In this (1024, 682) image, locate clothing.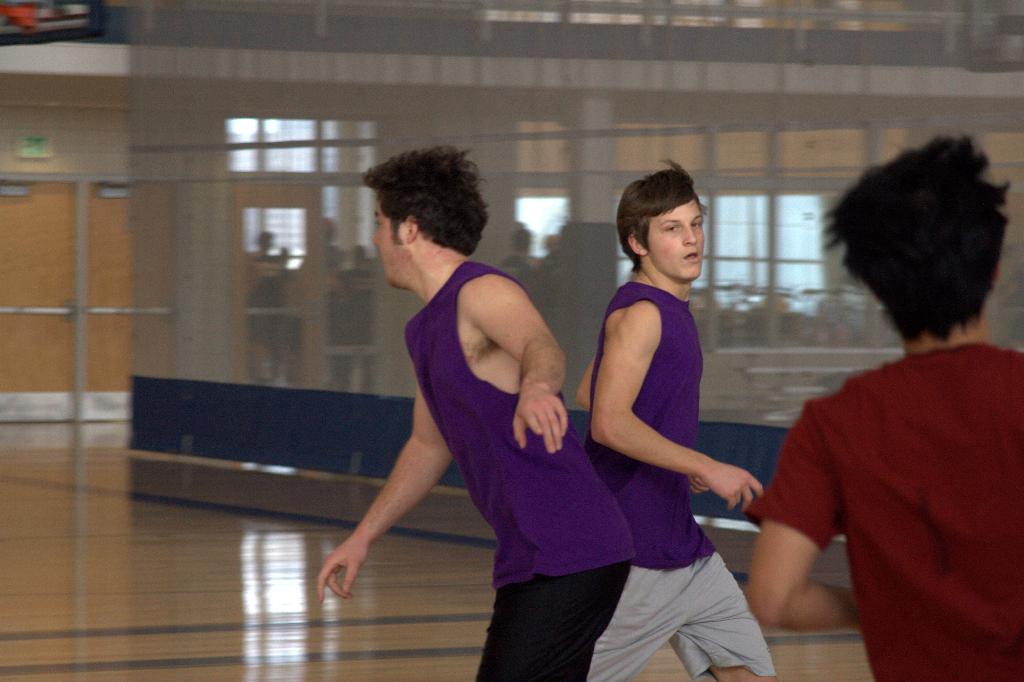
Bounding box: 574/278/772/681.
